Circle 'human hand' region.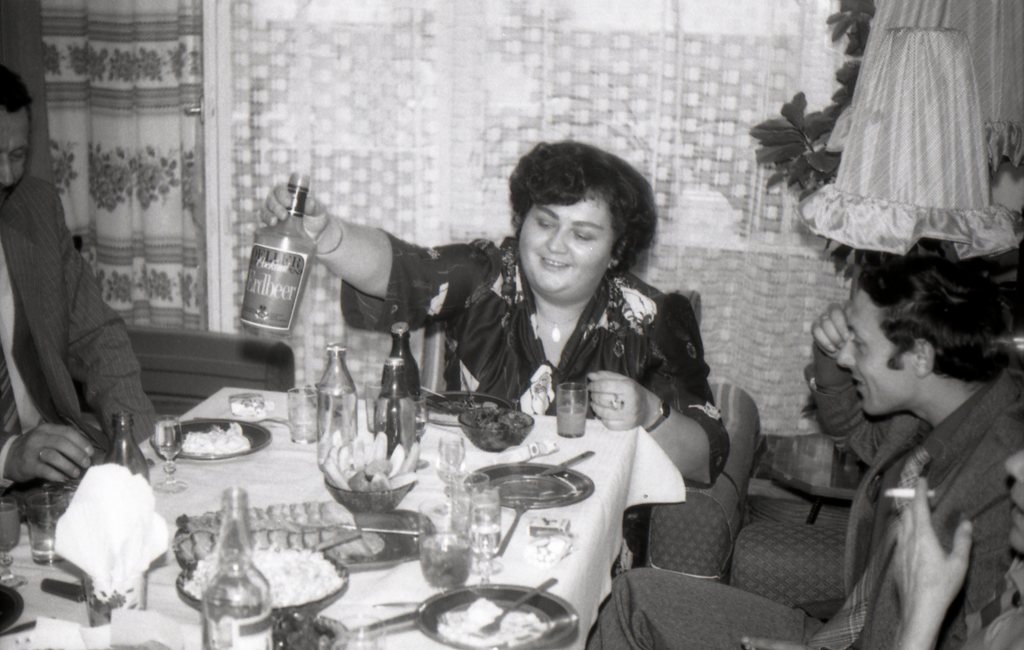
Region: l=12, t=425, r=83, b=508.
